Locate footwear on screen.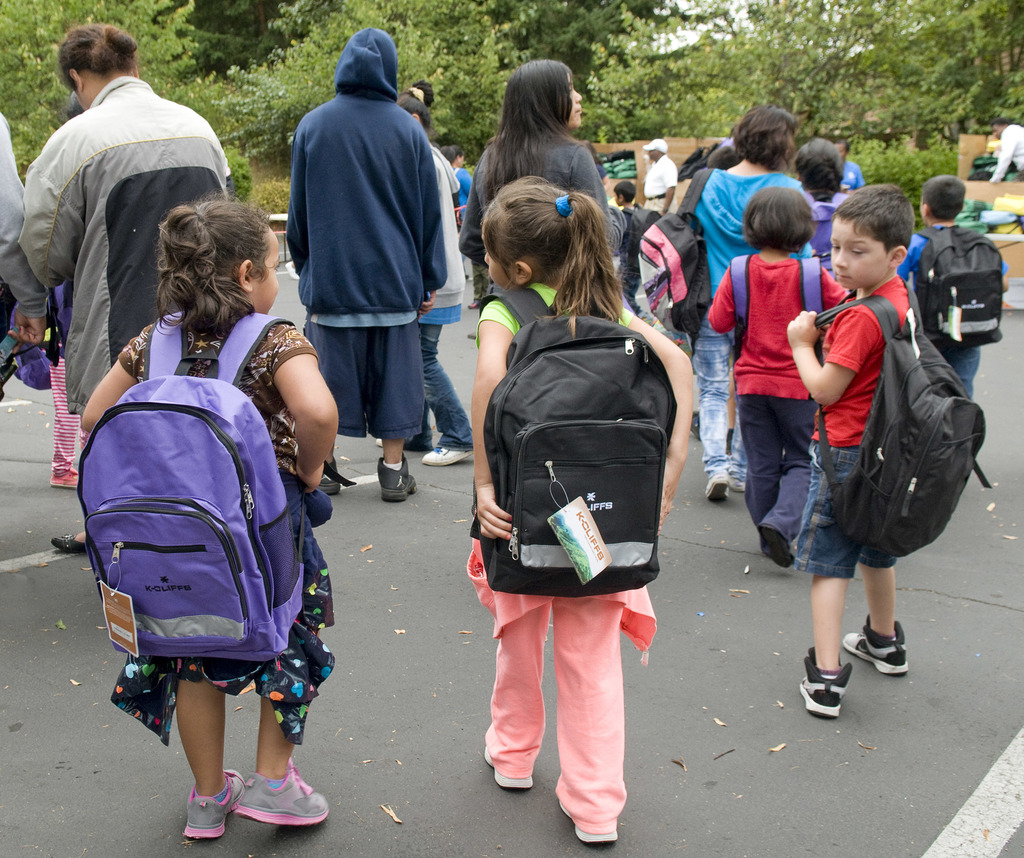
On screen at (left=376, top=457, right=422, bottom=502).
